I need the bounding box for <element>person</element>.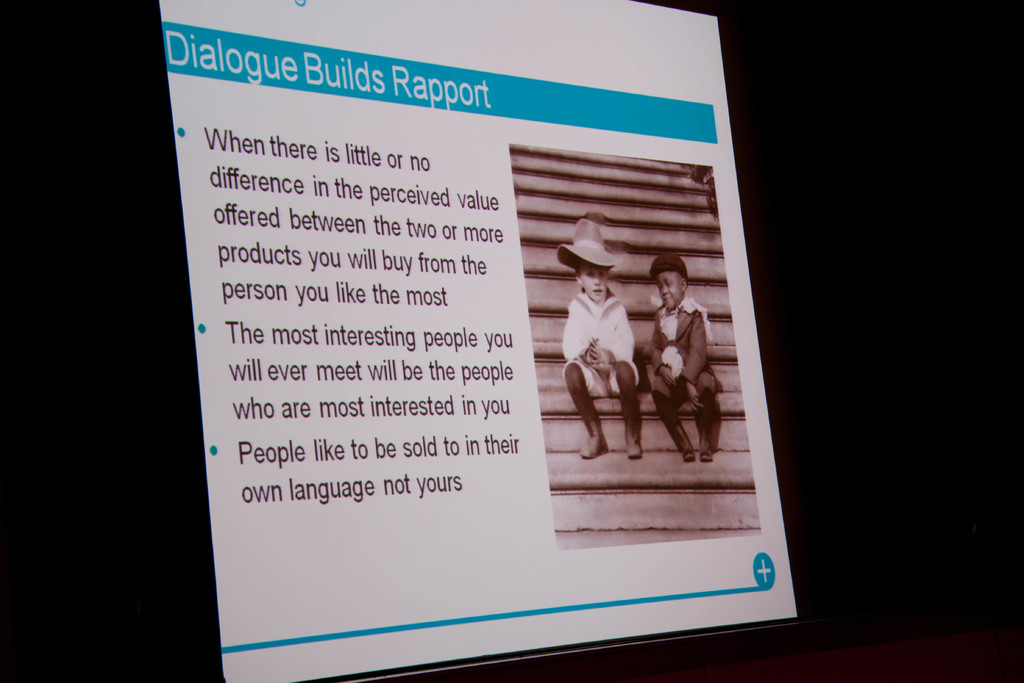
Here it is: 645, 242, 719, 462.
